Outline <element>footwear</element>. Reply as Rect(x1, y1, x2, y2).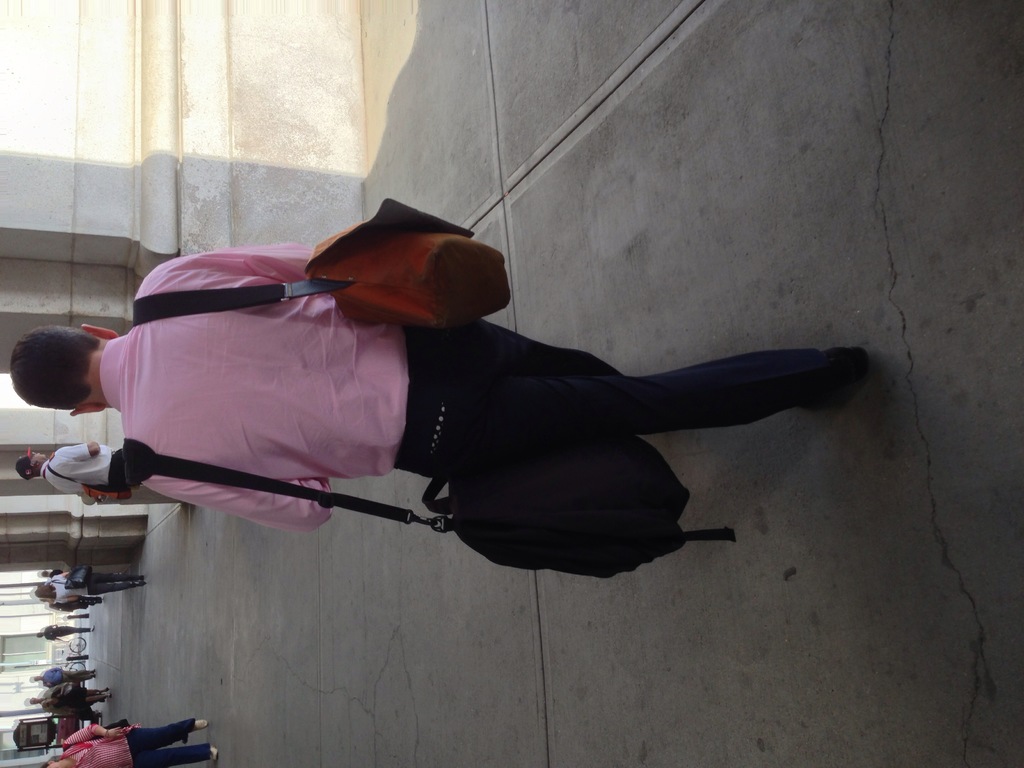
Rect(207, 746, 219, 765).
